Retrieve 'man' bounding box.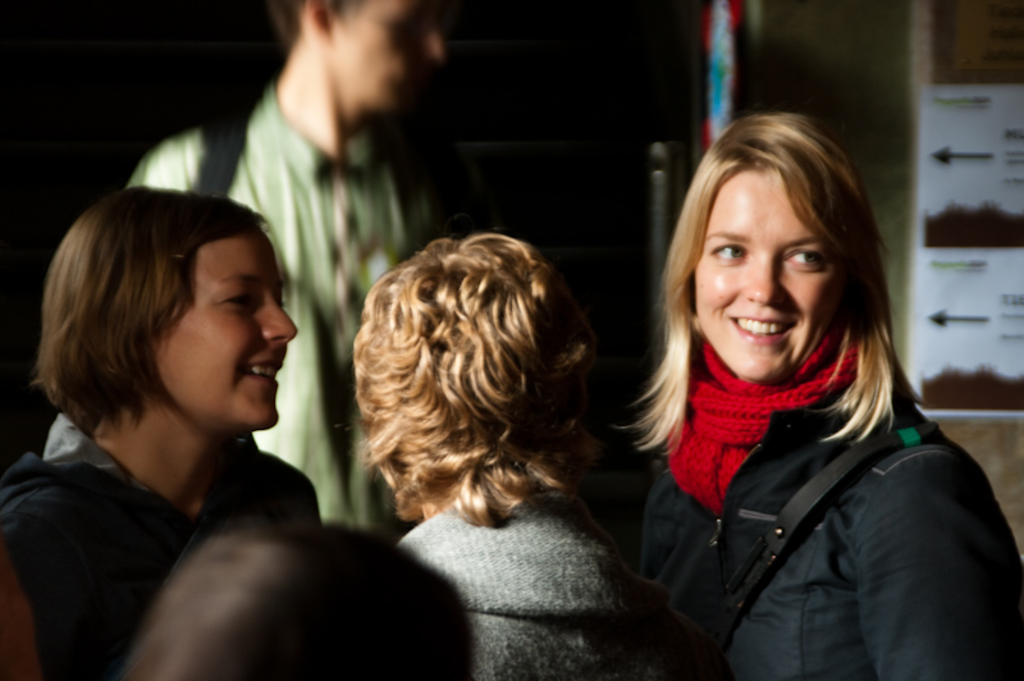
Bounding box: (124,0,451,531).
